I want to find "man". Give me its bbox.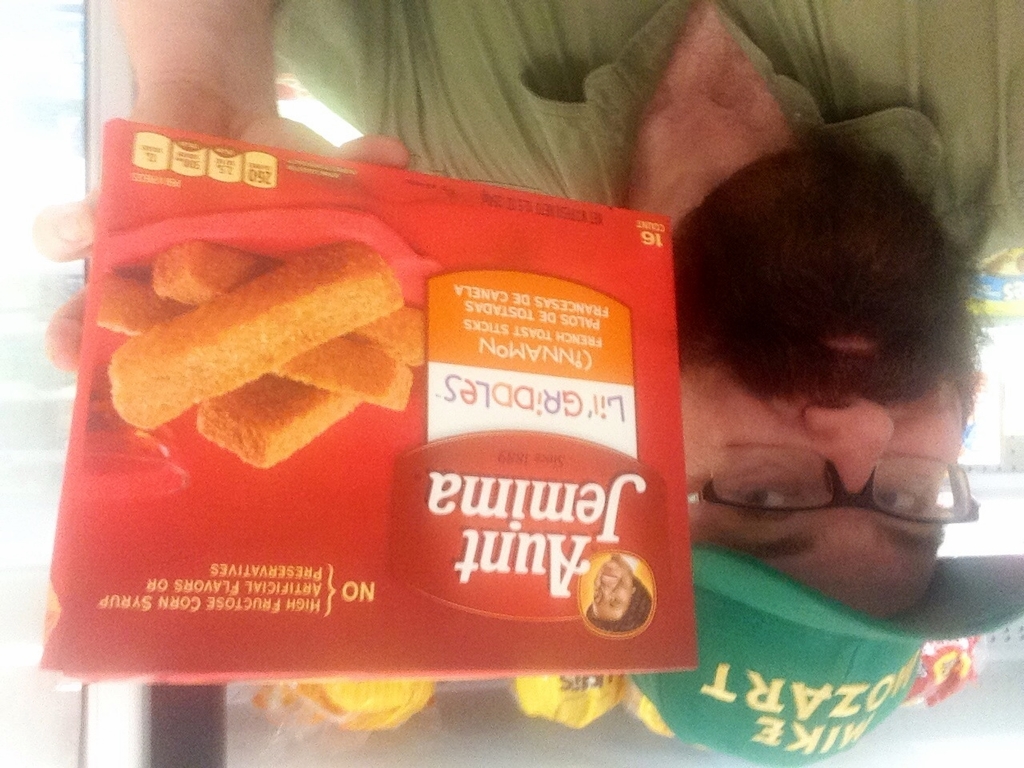
left=46, top=0, right=1023, bottom=618.
